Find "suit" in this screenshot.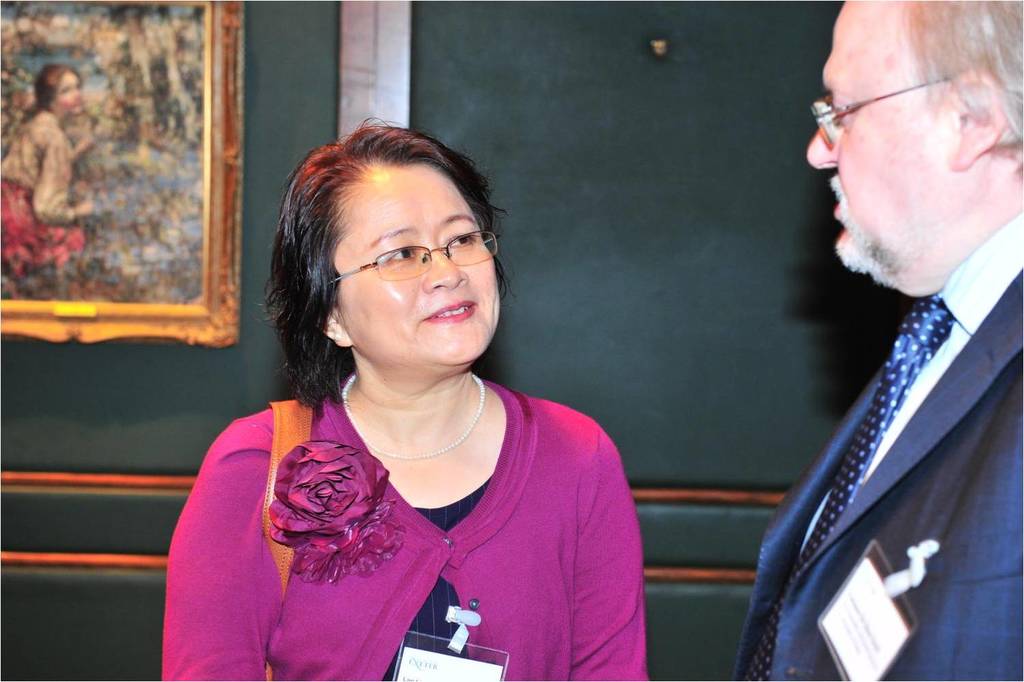
The bounding box for "suit" is {"x1": 760, "y1": 143, "x2": 1023, "y2": 681}.
